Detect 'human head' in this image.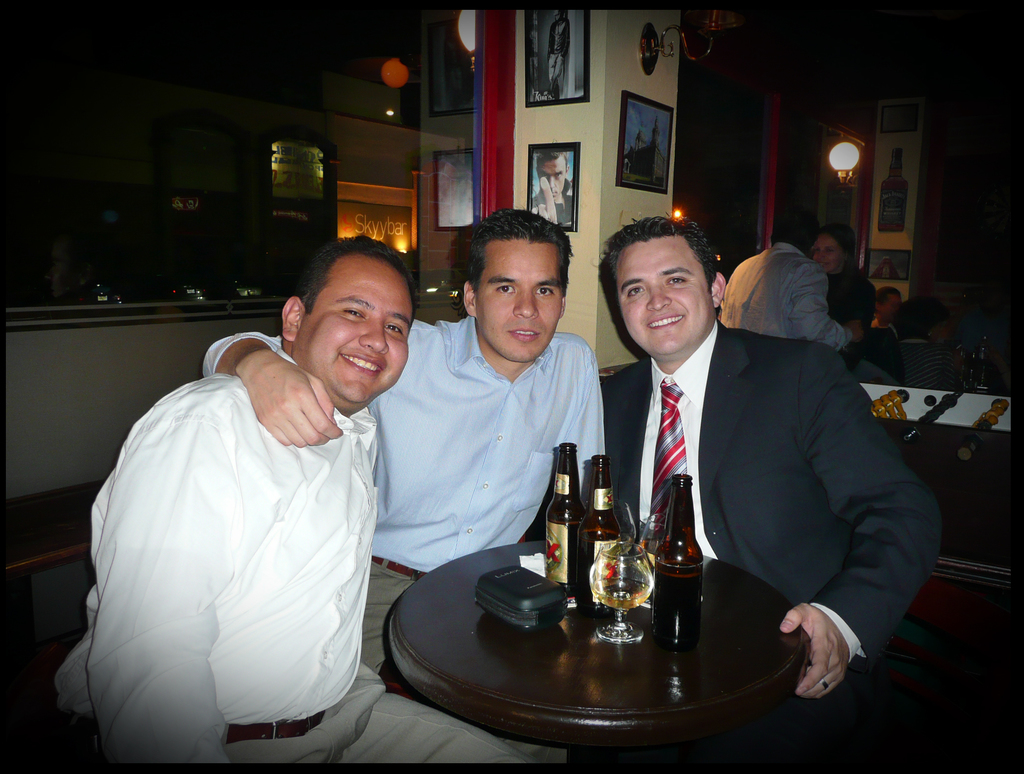
Detection: bbox=[282, 241, 416, 401].
